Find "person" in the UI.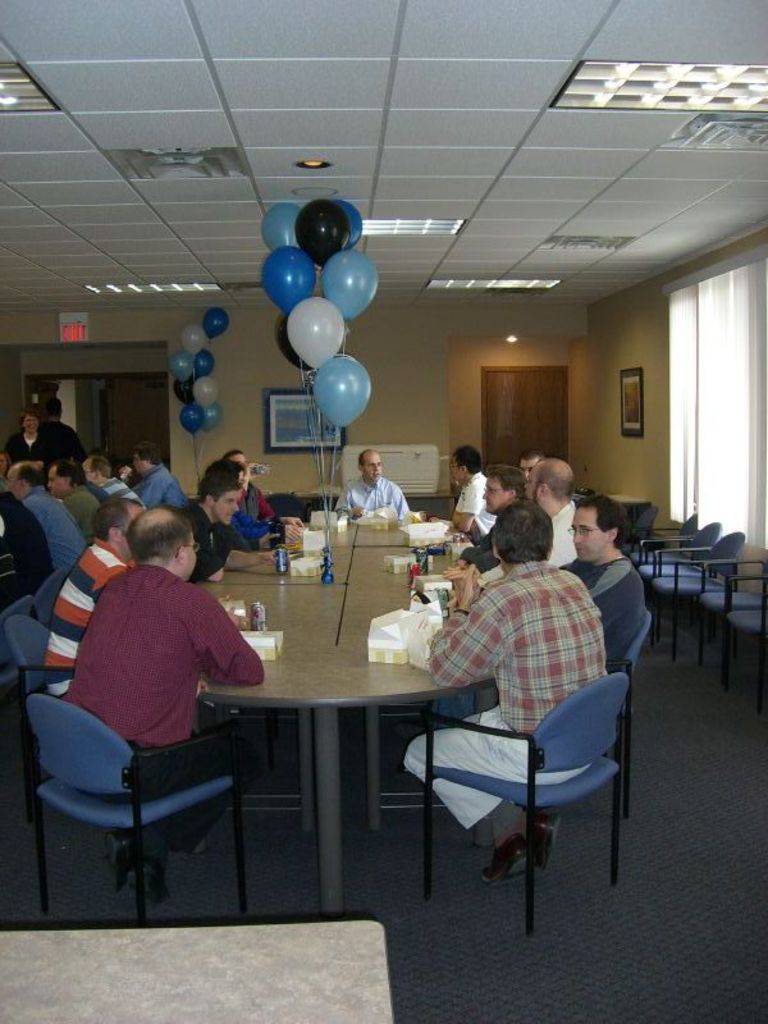
UI element at [left=206, top=457, right=307, bottom=541].
